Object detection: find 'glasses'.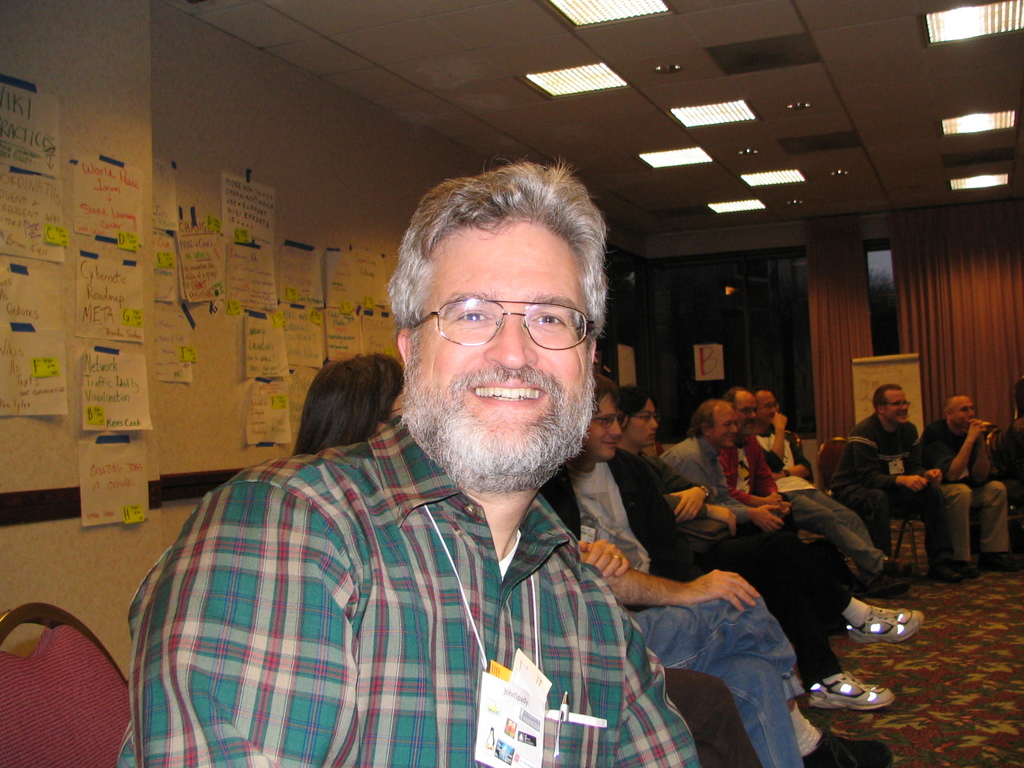
crop(761, 404, 779, 412).
